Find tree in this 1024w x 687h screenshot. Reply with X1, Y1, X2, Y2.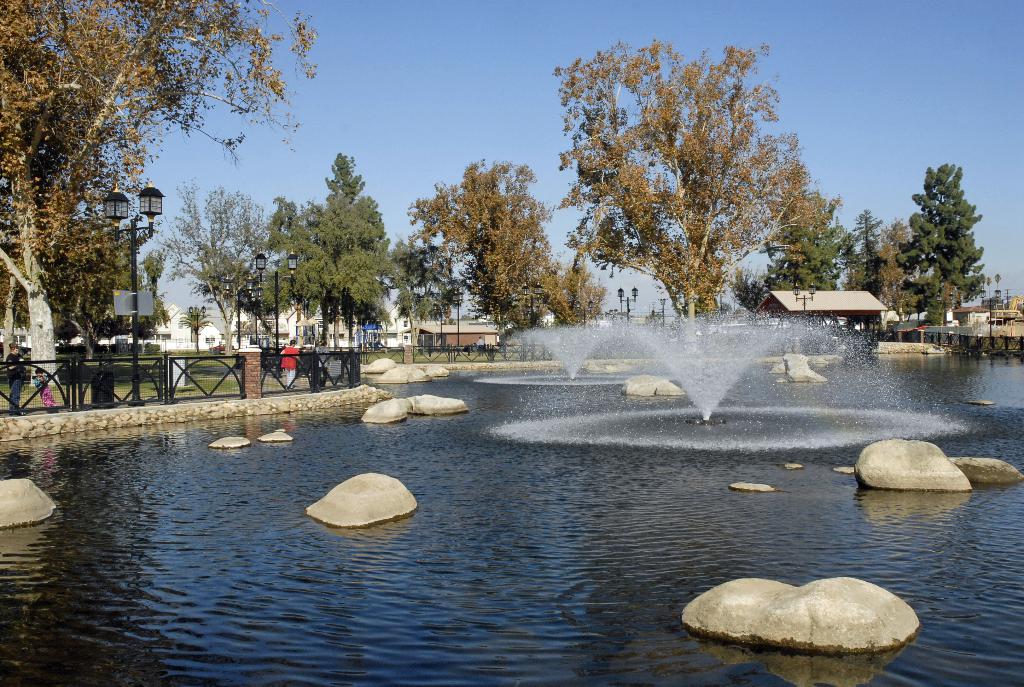
867, 143, 990, 353.
